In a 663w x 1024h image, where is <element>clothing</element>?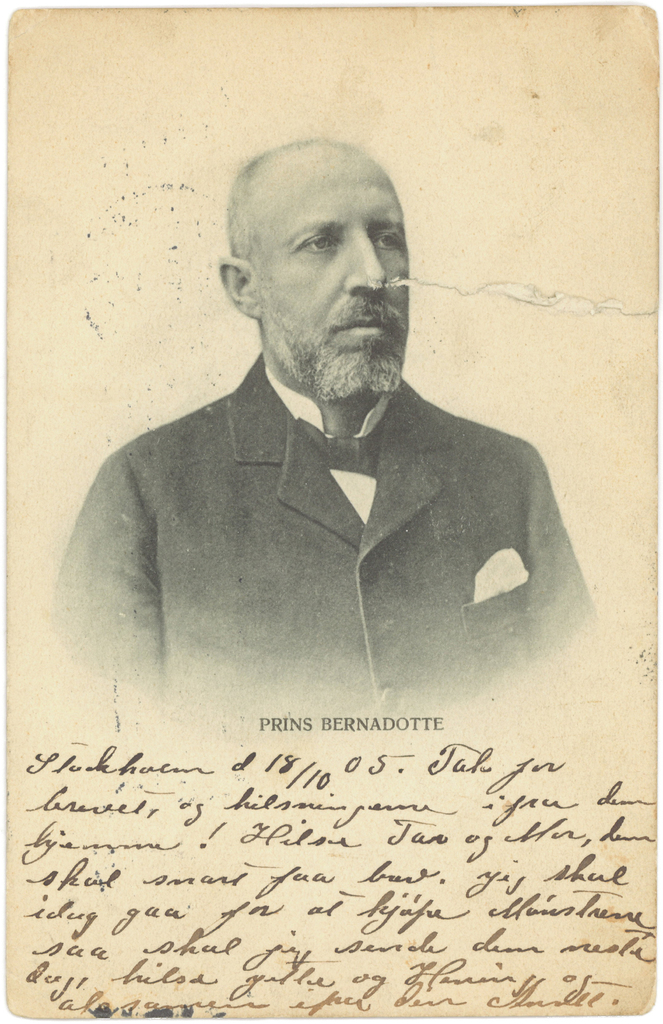
x1=44 y1=345 x2=602 y2=734.
